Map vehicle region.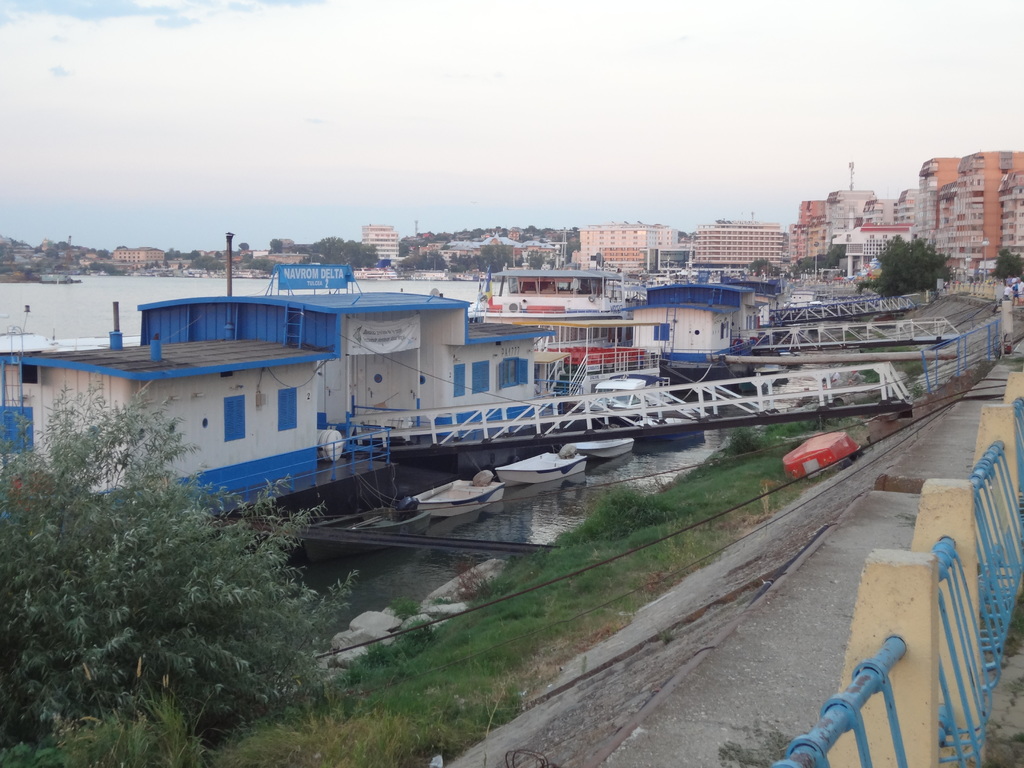
Mapped to [x1=413, y1=470, x2=509, y2=515].
